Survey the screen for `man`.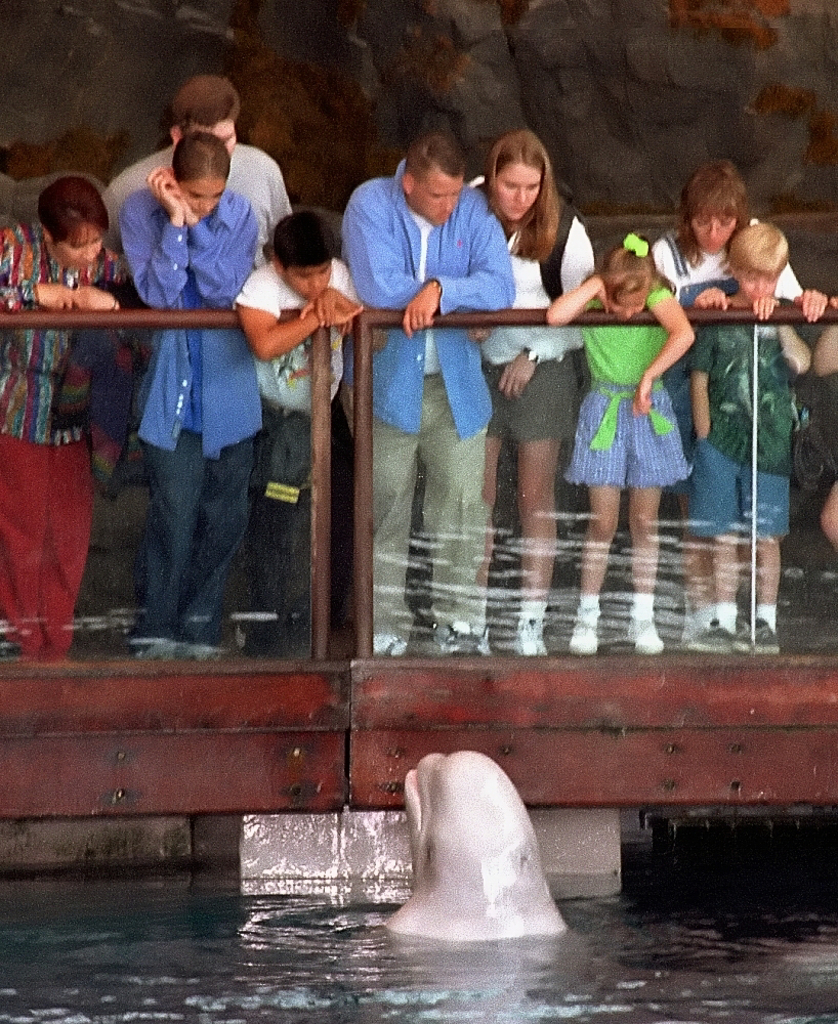
Survey found: left=99, top=70, right=307, bottom=275.
